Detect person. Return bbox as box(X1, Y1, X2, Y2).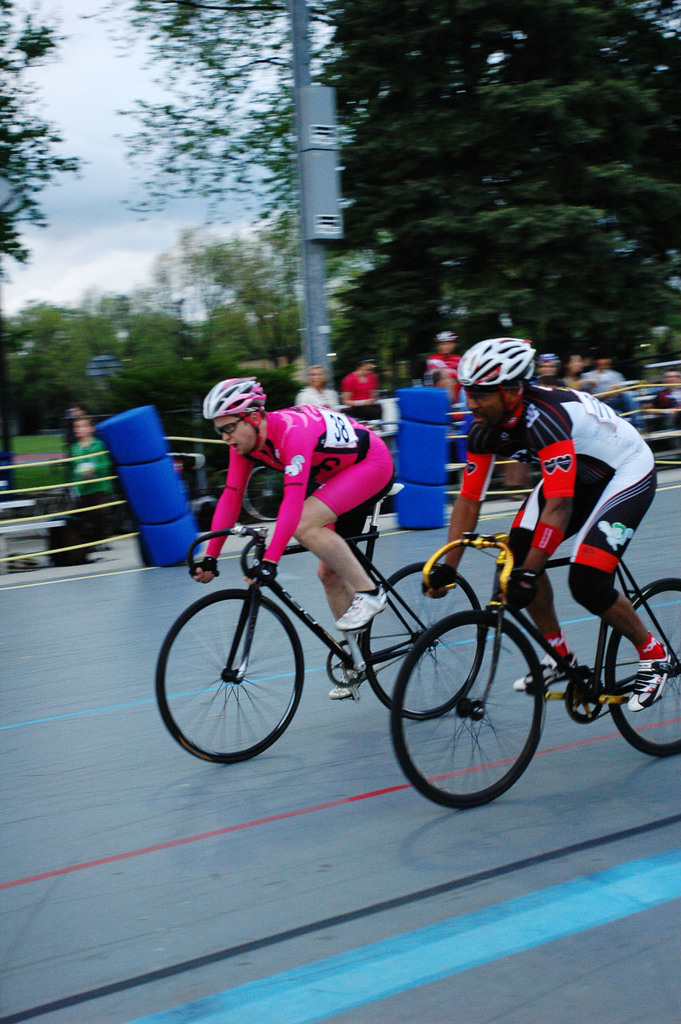
box(420, 329, 461, 410).
